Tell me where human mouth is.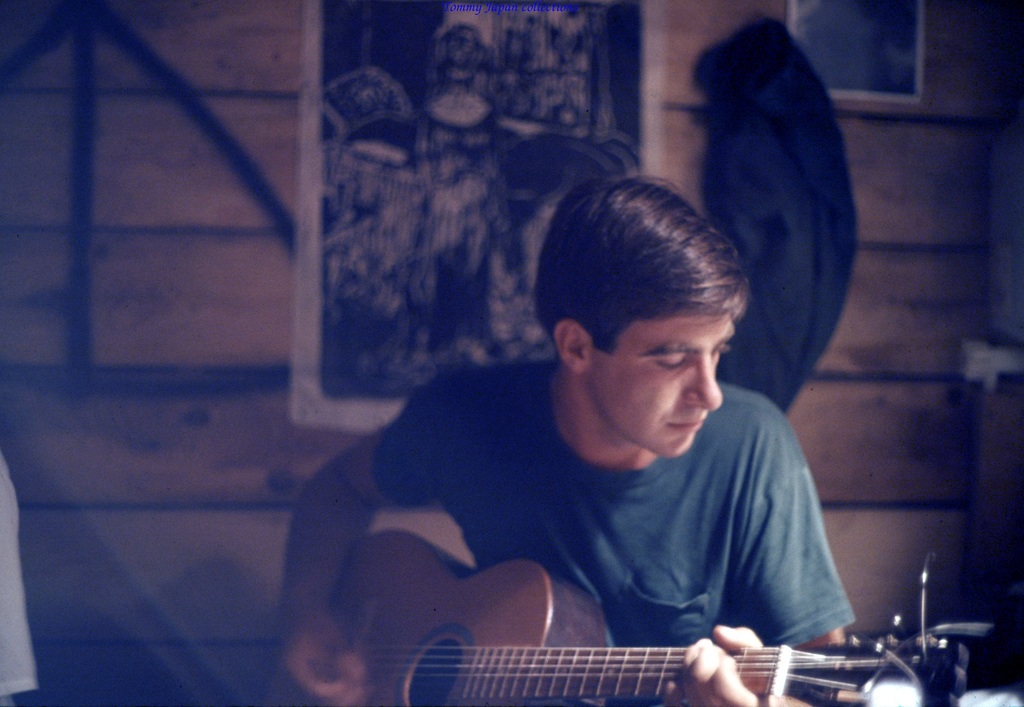
human mouth is at Rect(666, 415, 705, 433).
